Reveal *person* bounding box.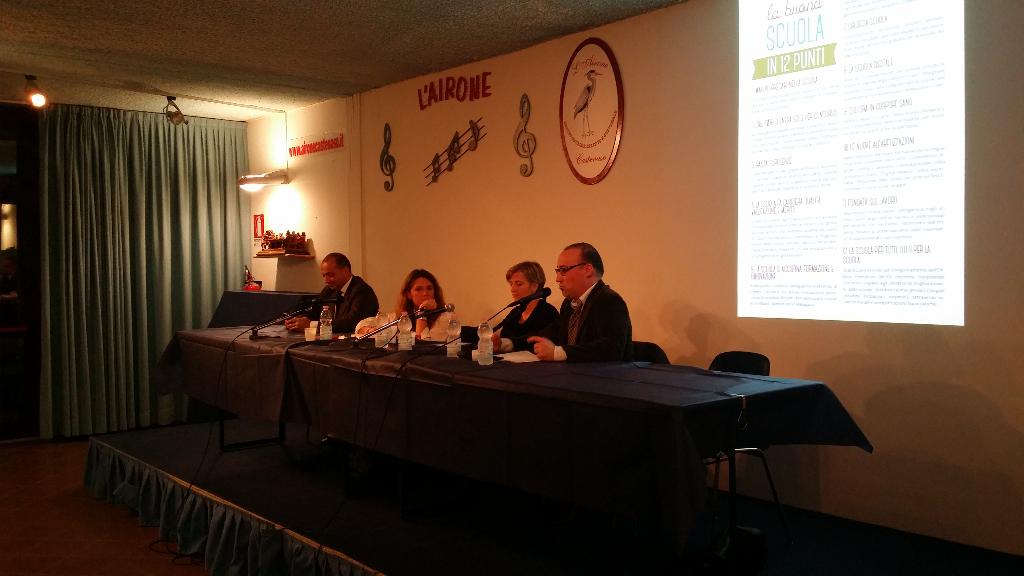
Revealed: detection(286, 252, 379, 336).
